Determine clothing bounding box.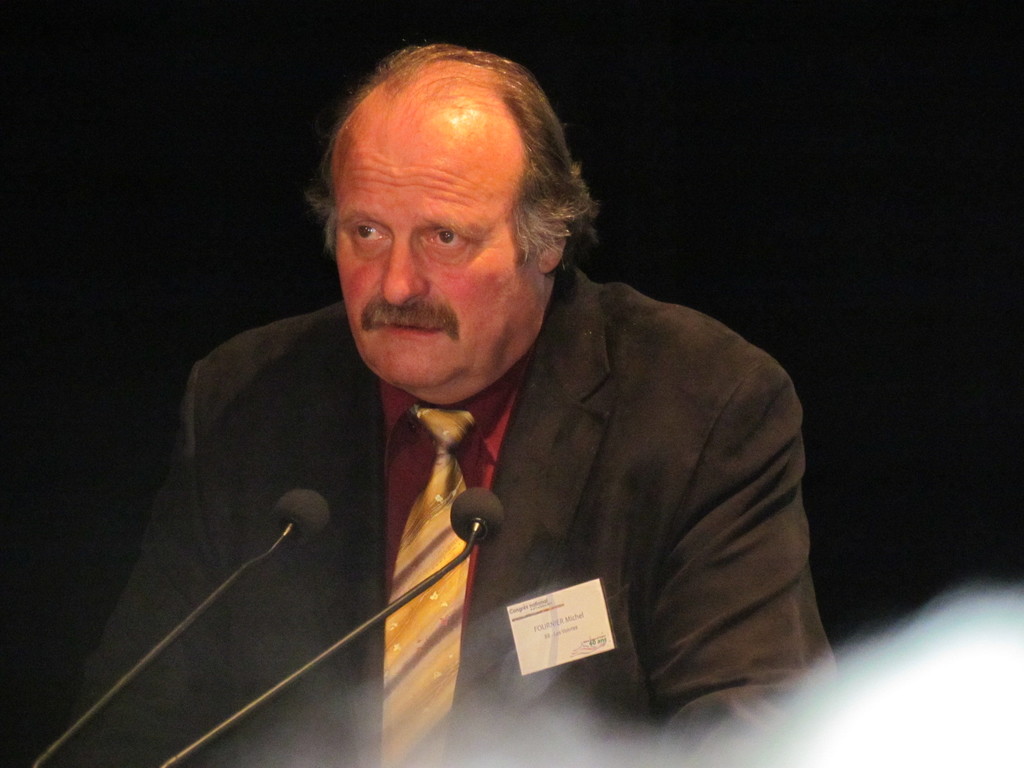
Determined: locate(54, 262, 844, 767).
